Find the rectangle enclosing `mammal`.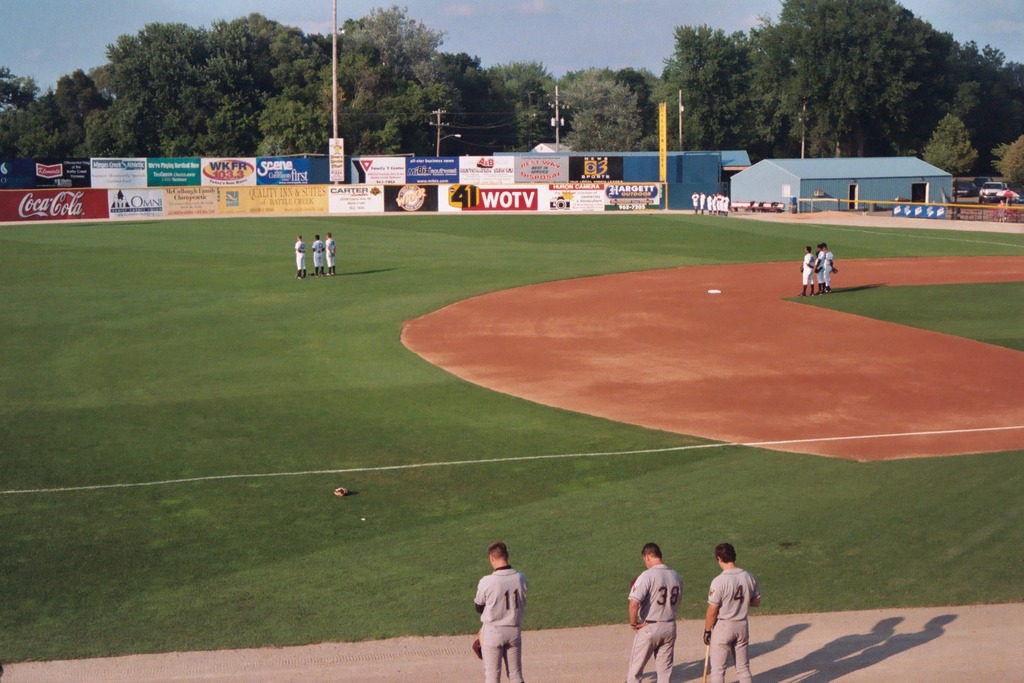
<bbox>705, 544, 762, 682</bbox>.
